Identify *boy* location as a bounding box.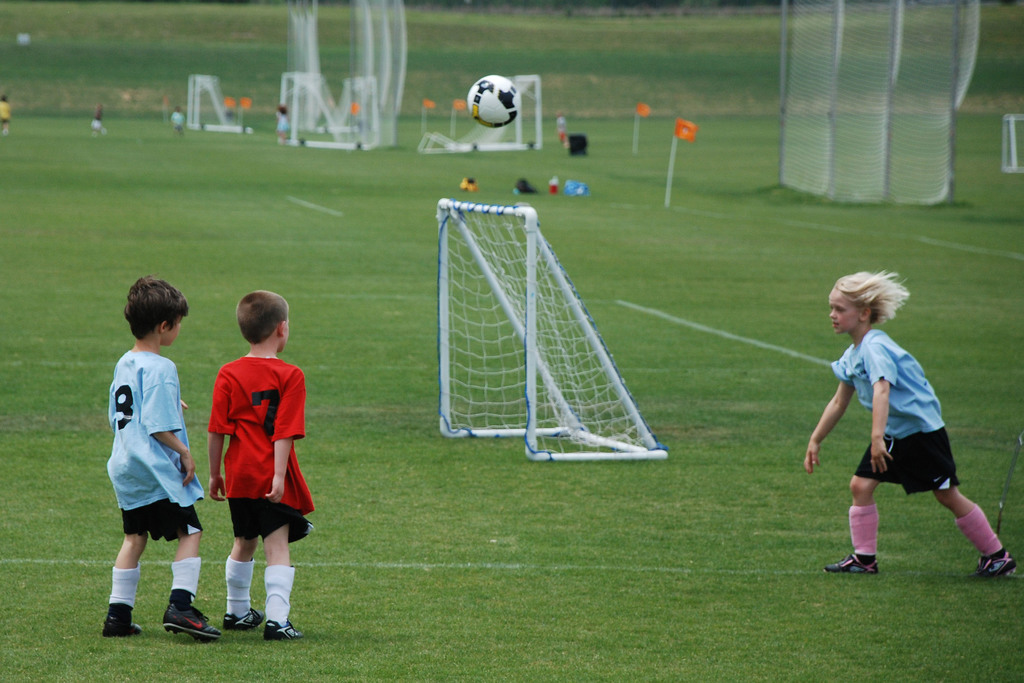
box(101, 274, 219, 635).
